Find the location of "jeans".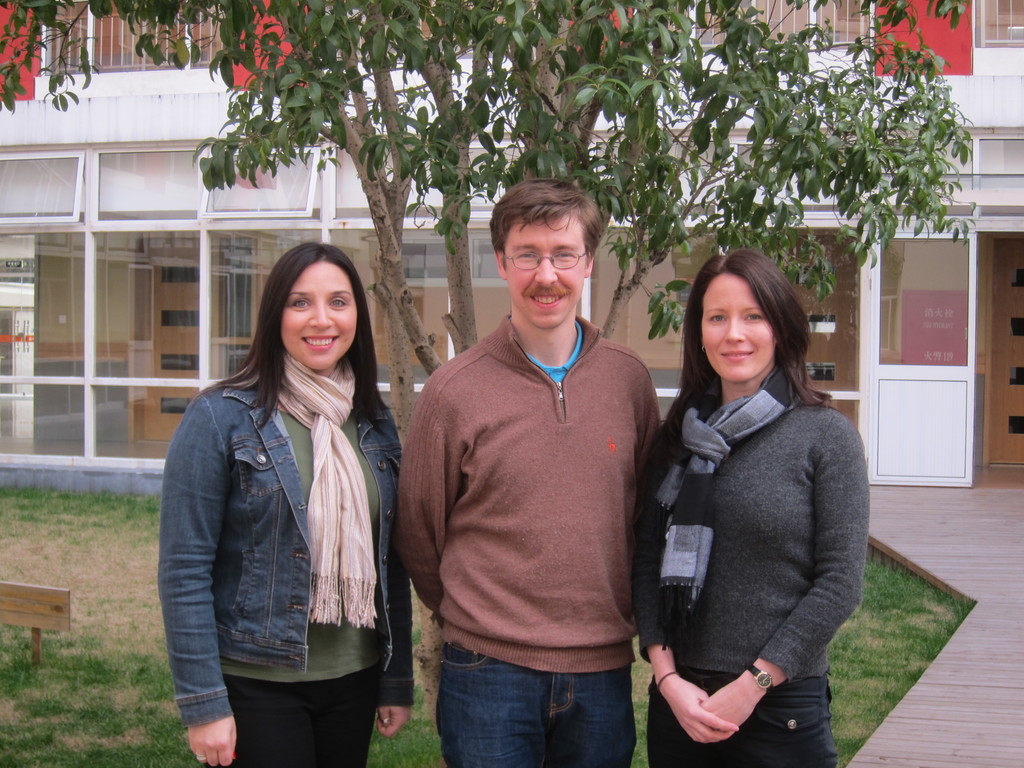
Location: [427, 640, 644, 764].
